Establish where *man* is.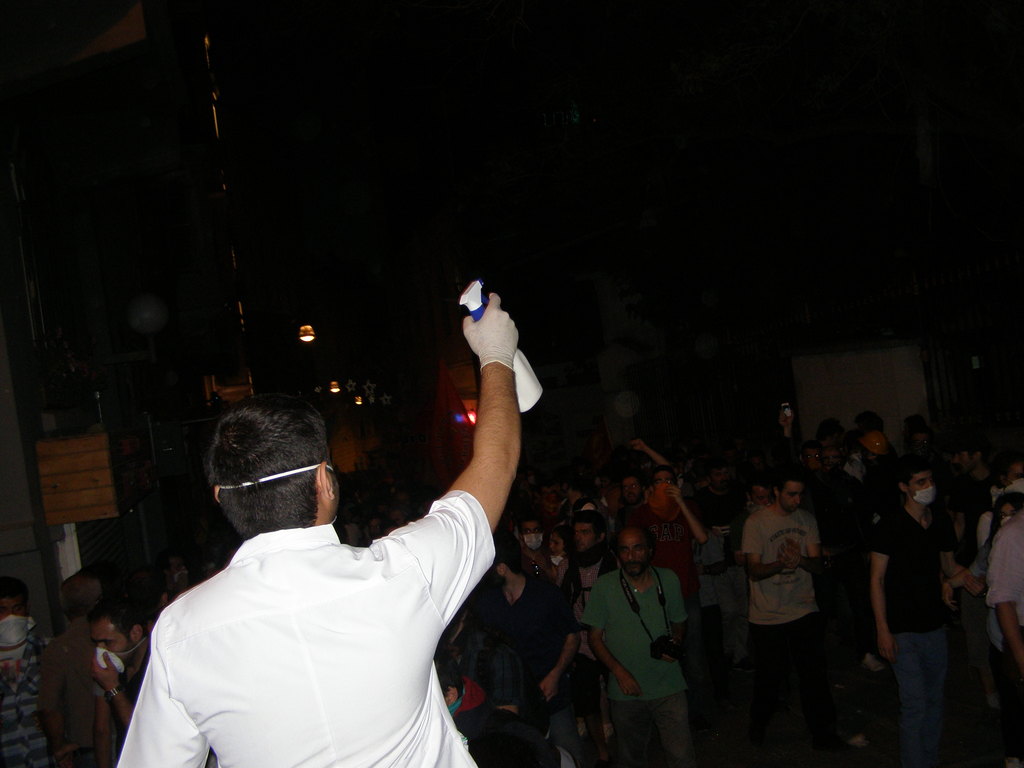
Established at [985, 504, 1023, 767].
